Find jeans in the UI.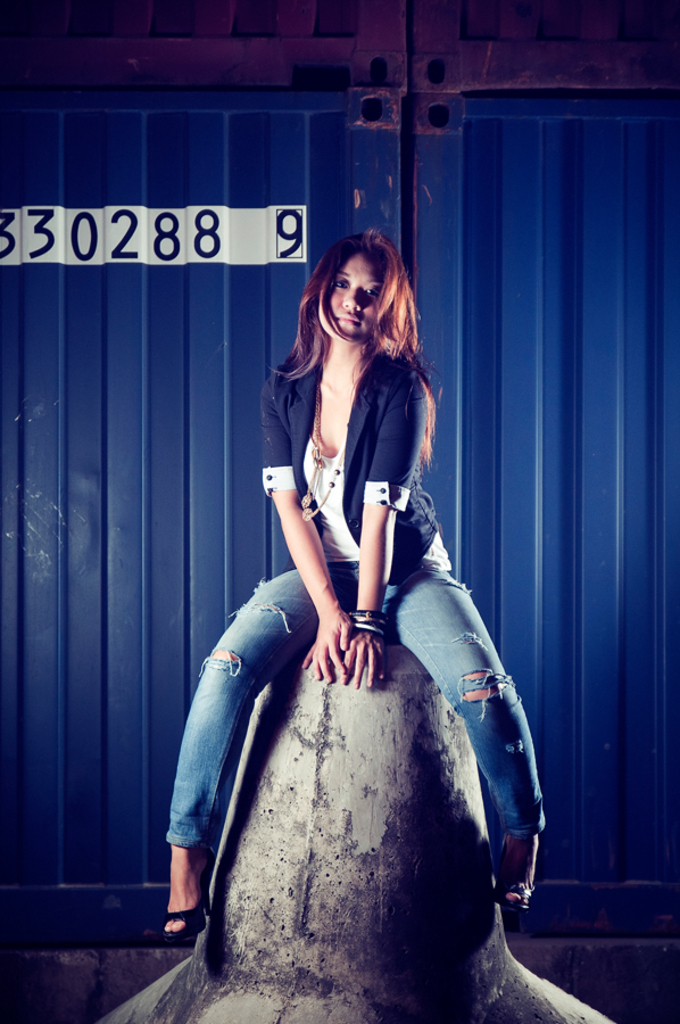
UI element at 160:562:553:856.
